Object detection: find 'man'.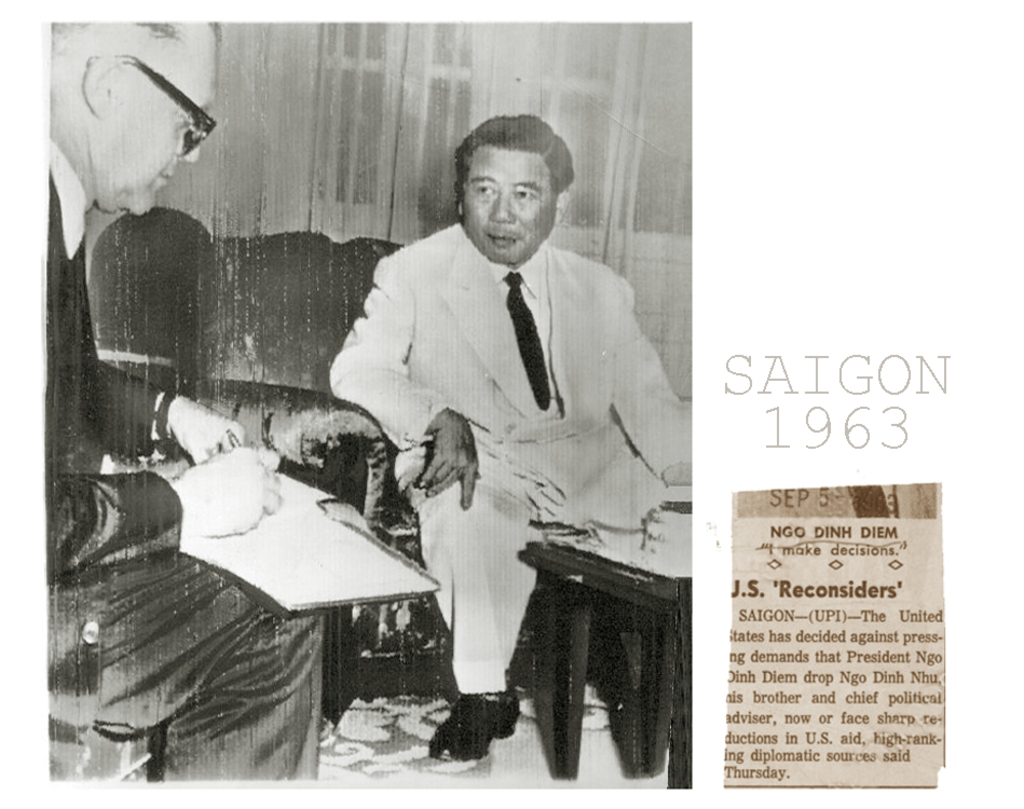
locate(327, 113, 690, 764).
